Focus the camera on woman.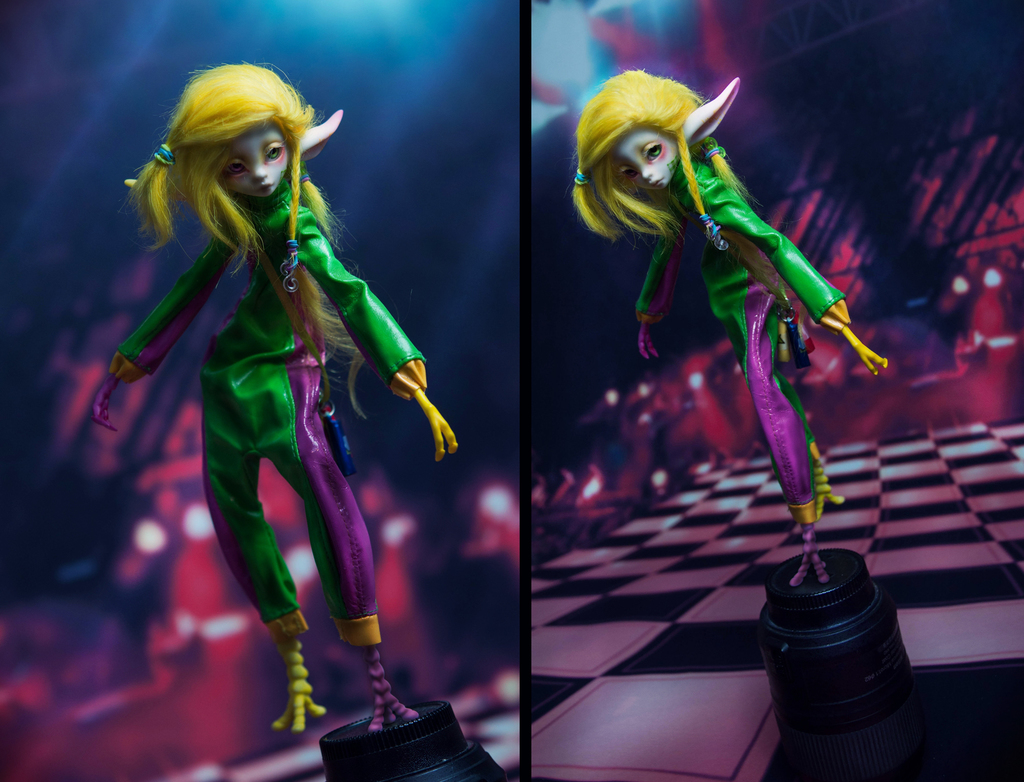
Focus region: rect(573, 67, 888, 582).
